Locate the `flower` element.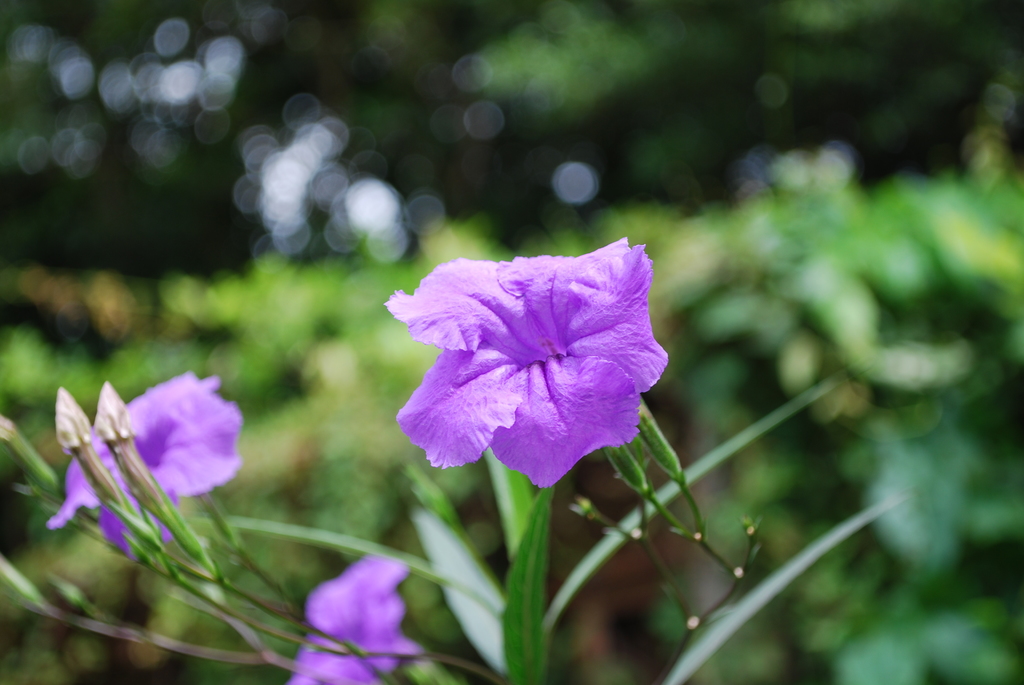
Element bbox: pyautogui.locateOnScreen(284, 547, 424, 684).
